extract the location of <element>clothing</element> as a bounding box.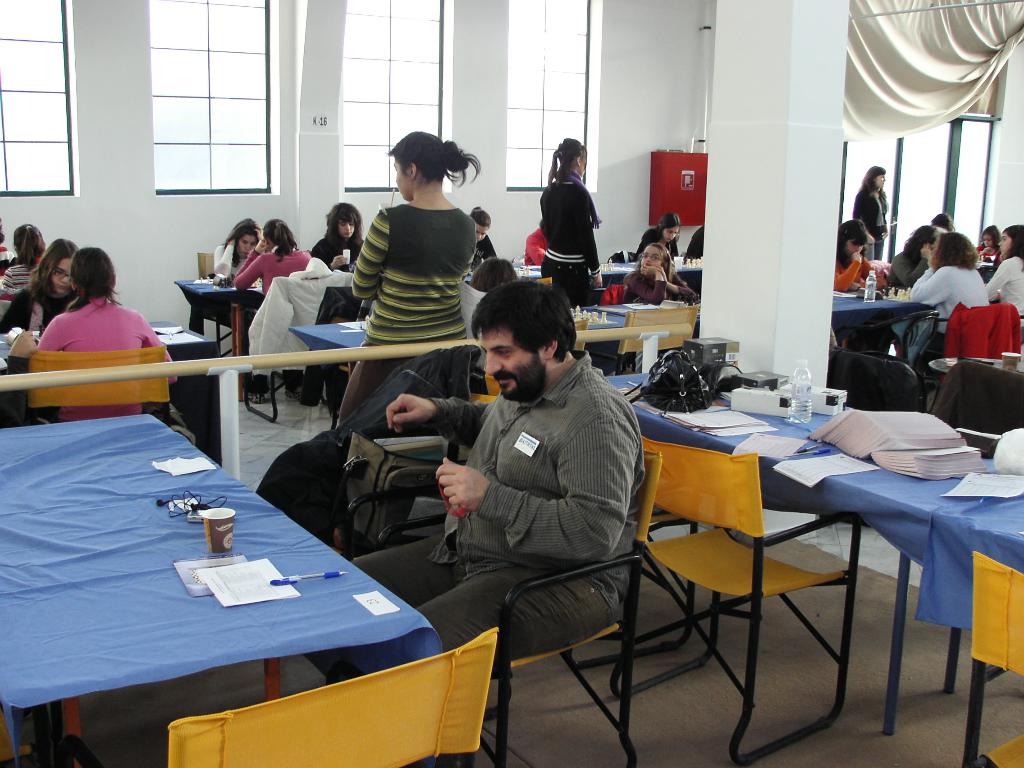
{"left": 310, "top": 227, "right": 374, "bottom": 264}.
